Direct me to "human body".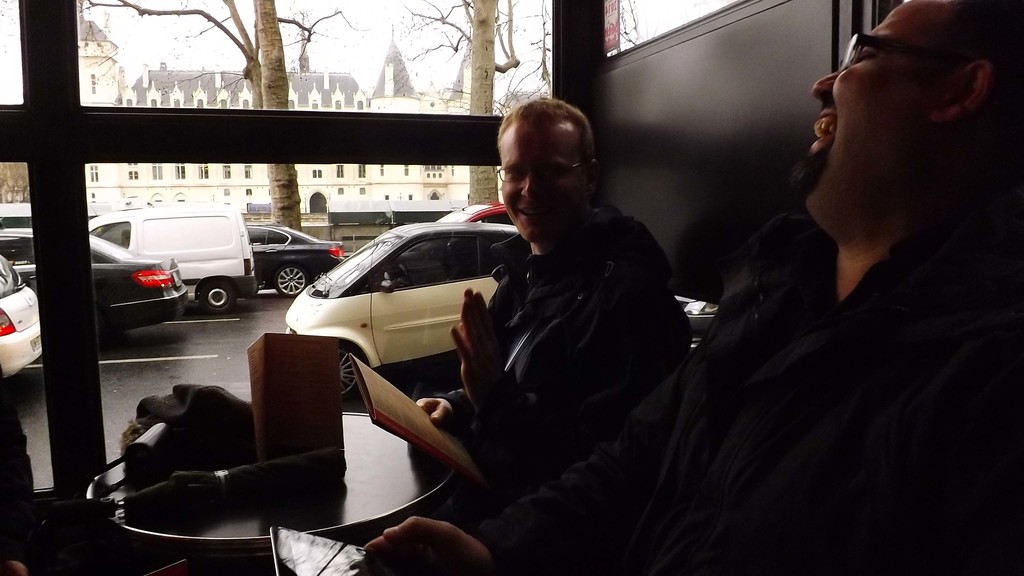
Direction: <bbox>406, 100, 701, 502</bbox>.
